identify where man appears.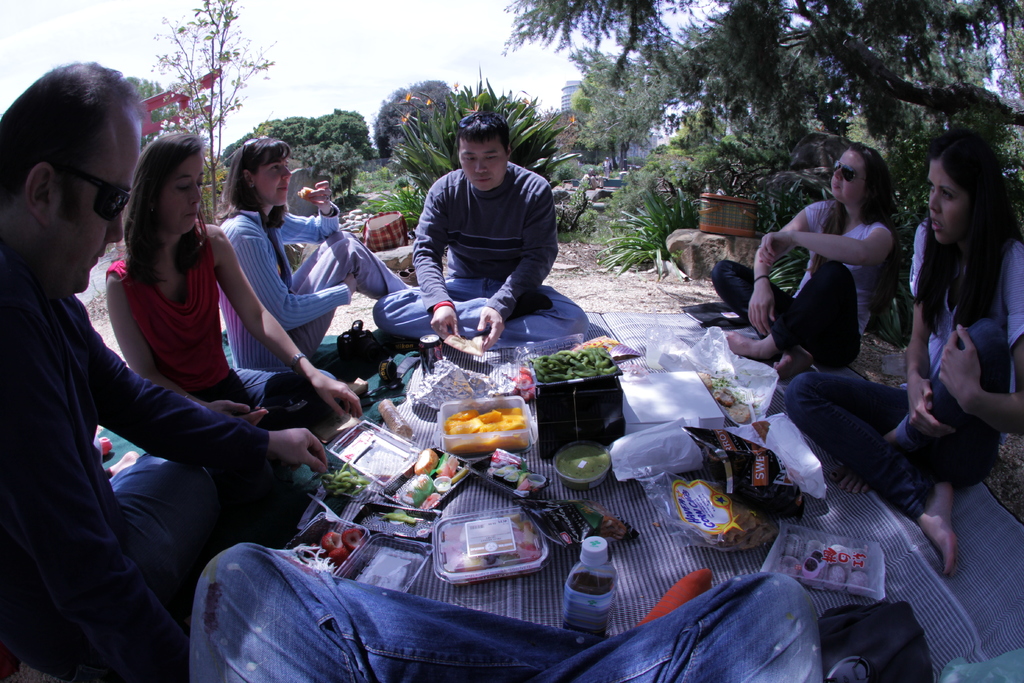
Appears at left=390, top=113, right=593, bottom=344.
